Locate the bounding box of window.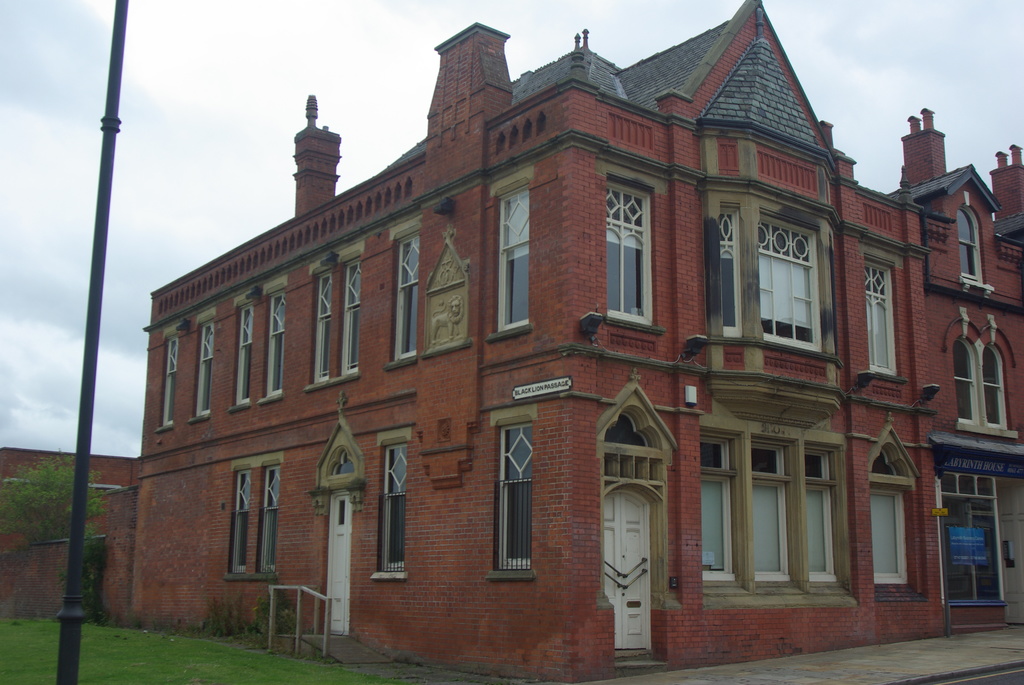
Bounding box: <region>232, 286, 258, 413</region>.
